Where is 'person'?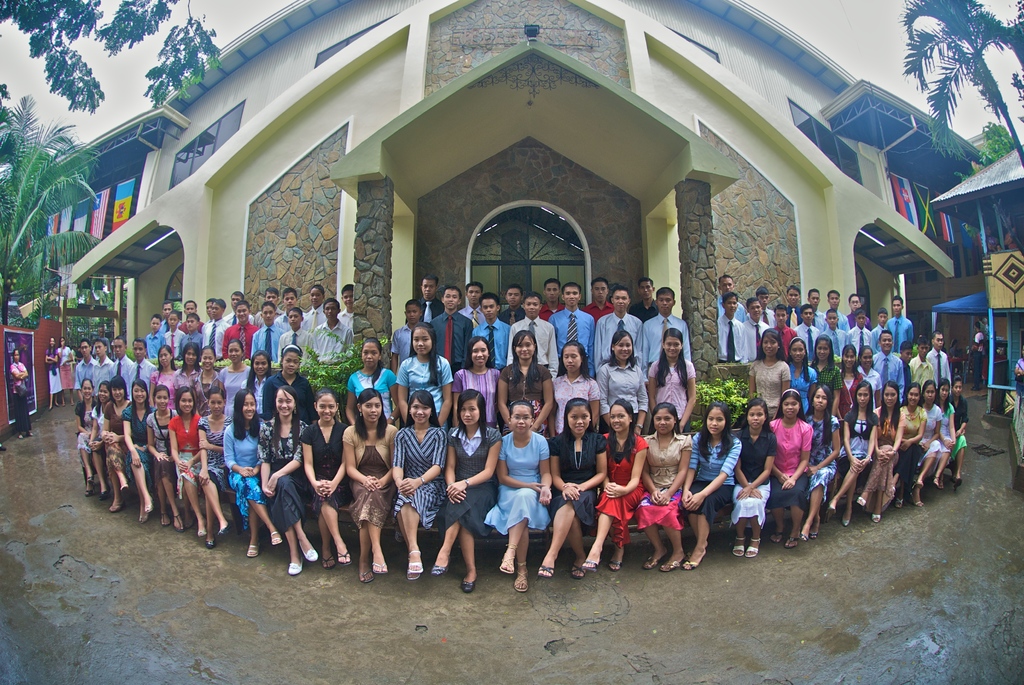
<bbox>811, 333, 843, 418</bbox>.
